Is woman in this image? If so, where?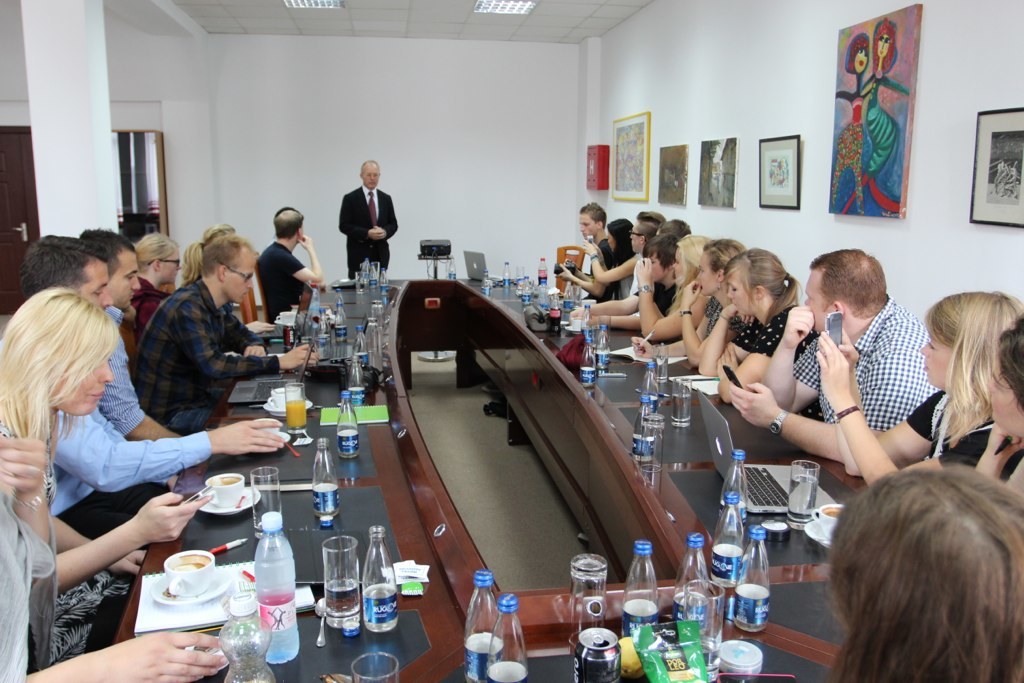
Yes, at bbox(816, 291, 1023, 490).
